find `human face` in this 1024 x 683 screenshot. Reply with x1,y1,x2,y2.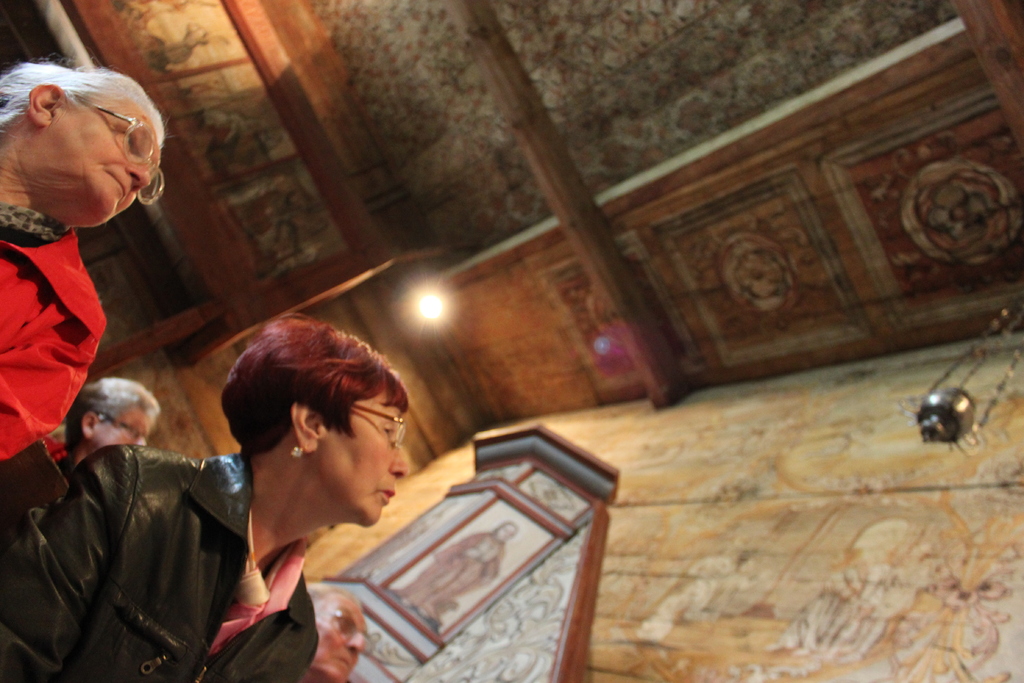
301,382,416,530.
